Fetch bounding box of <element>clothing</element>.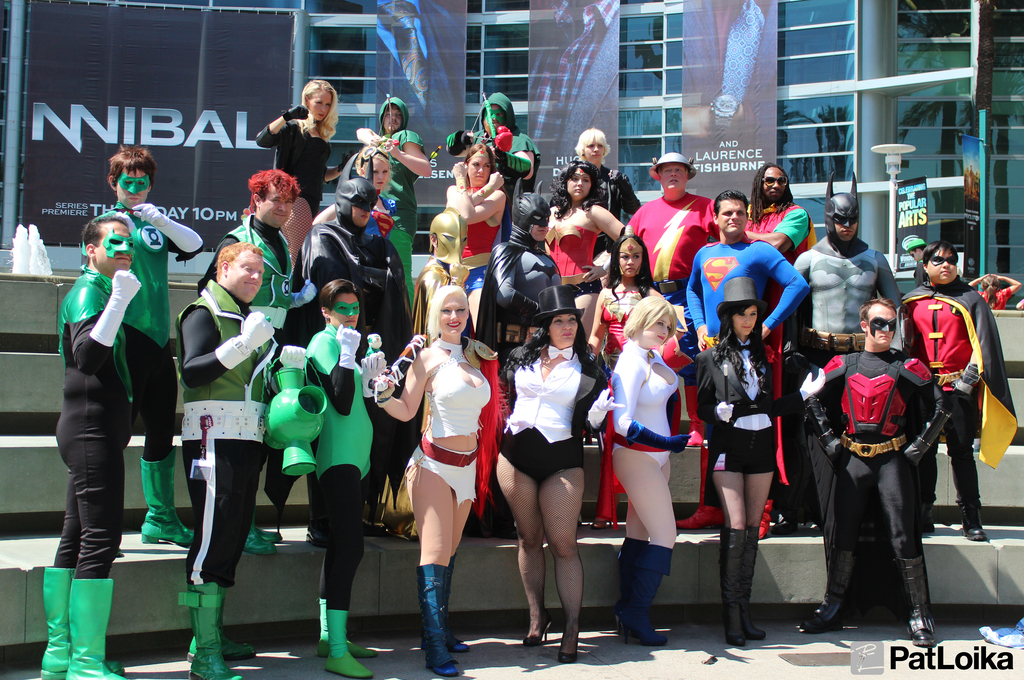
Bbox: box(253, 122, 330, 213).
